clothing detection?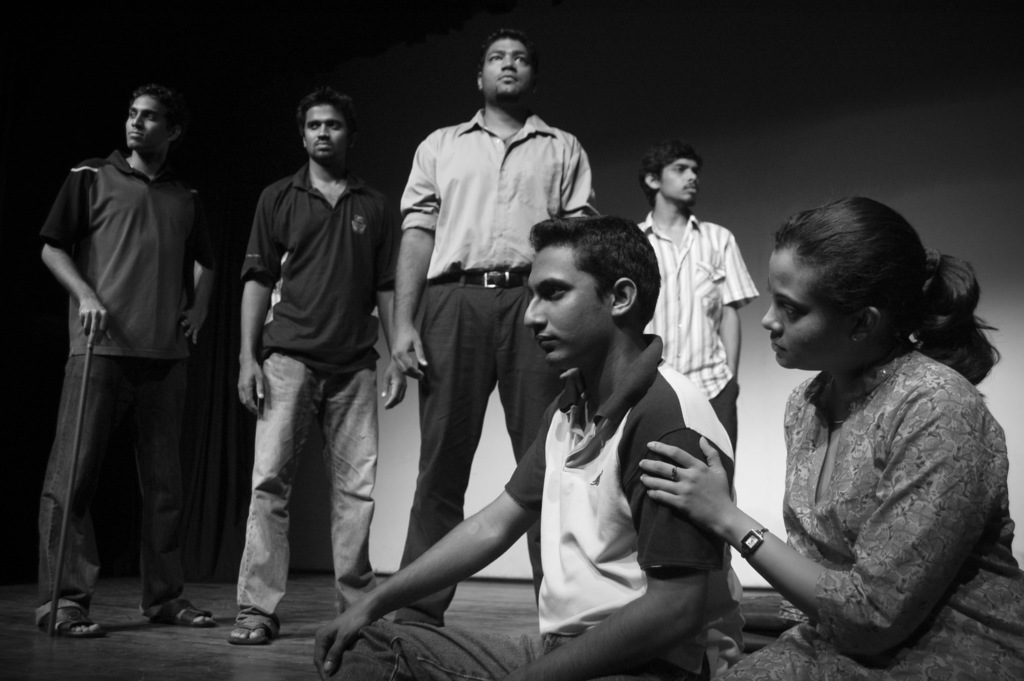
left=724, top=303, right=1000, bottom=667
